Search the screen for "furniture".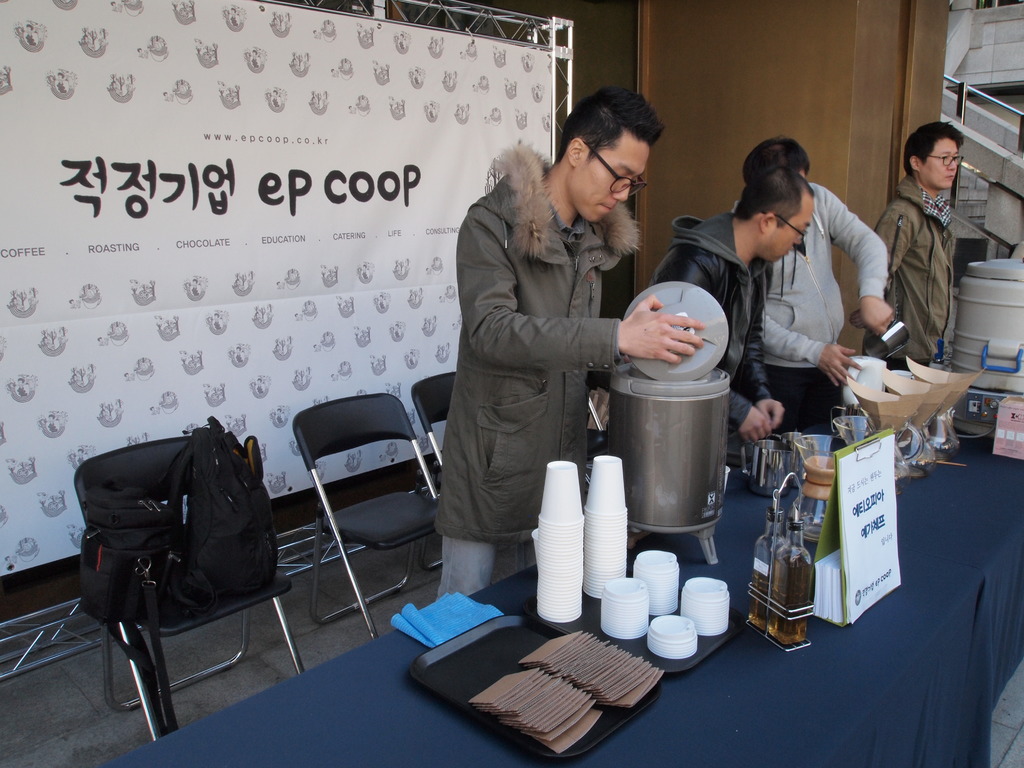
Found at (x1=101, y1=451, x2=1023, y2=767).
